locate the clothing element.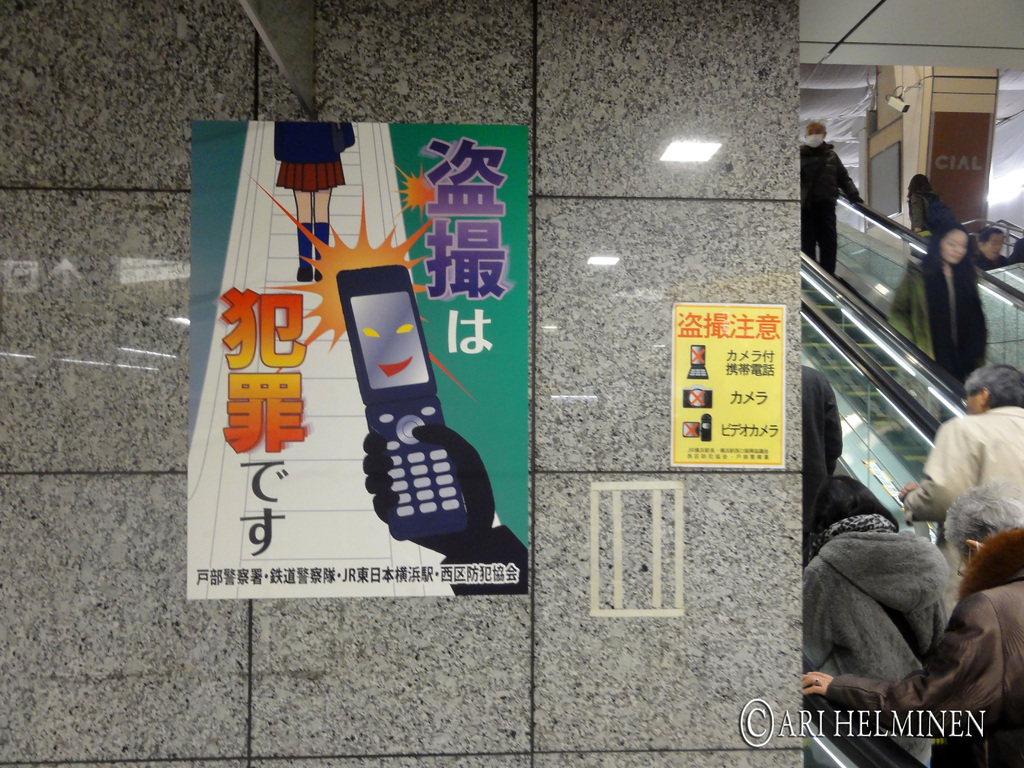
Element bbox: [911,191,964,247].
